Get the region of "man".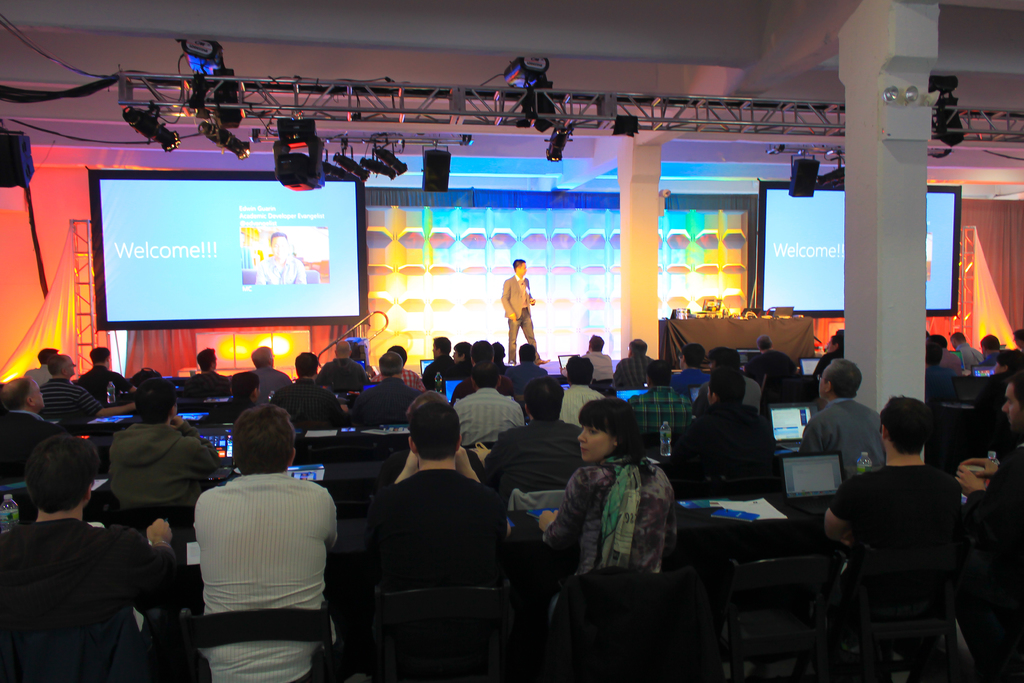
(left=0, top=385, right=70, bottom=470).
